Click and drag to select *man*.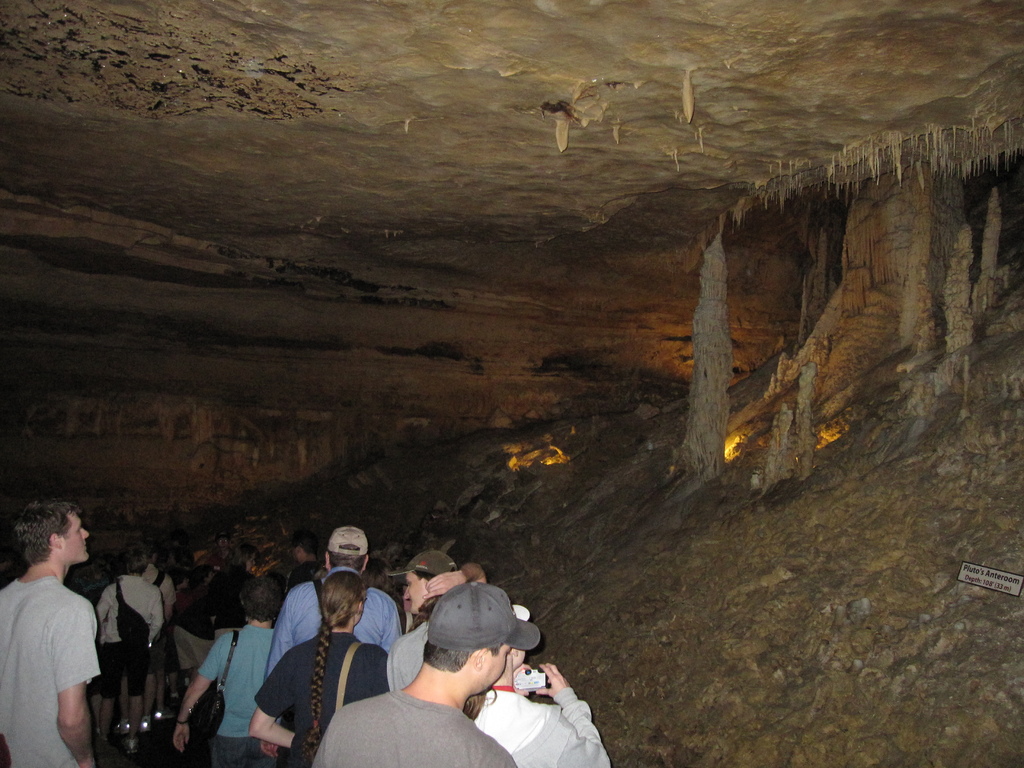
Selection: 383:550:484:620.
